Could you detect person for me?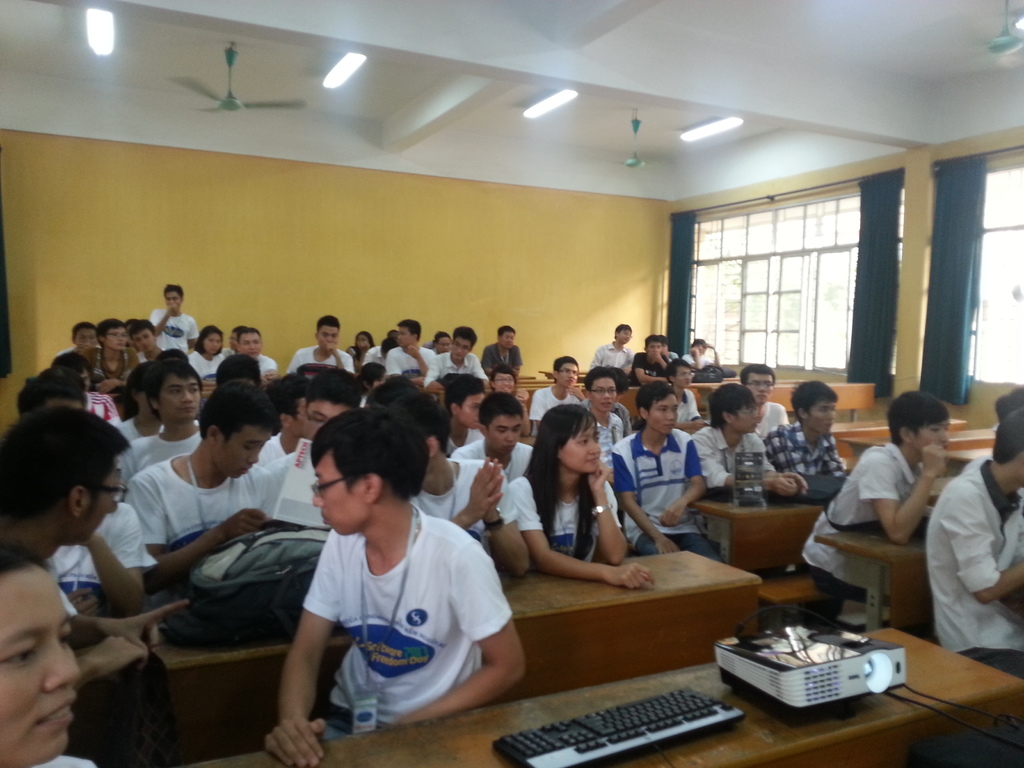
Detection result: bbox(676, 378, 779, 567).
